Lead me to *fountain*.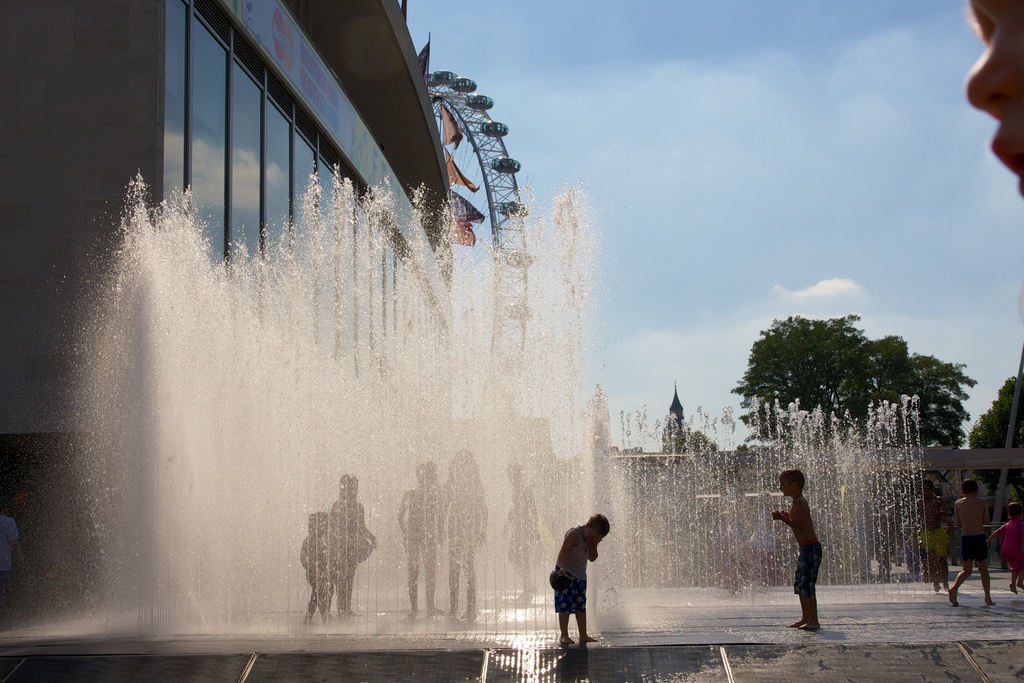
Lead to bbox=(534, 398, 930, 639).
